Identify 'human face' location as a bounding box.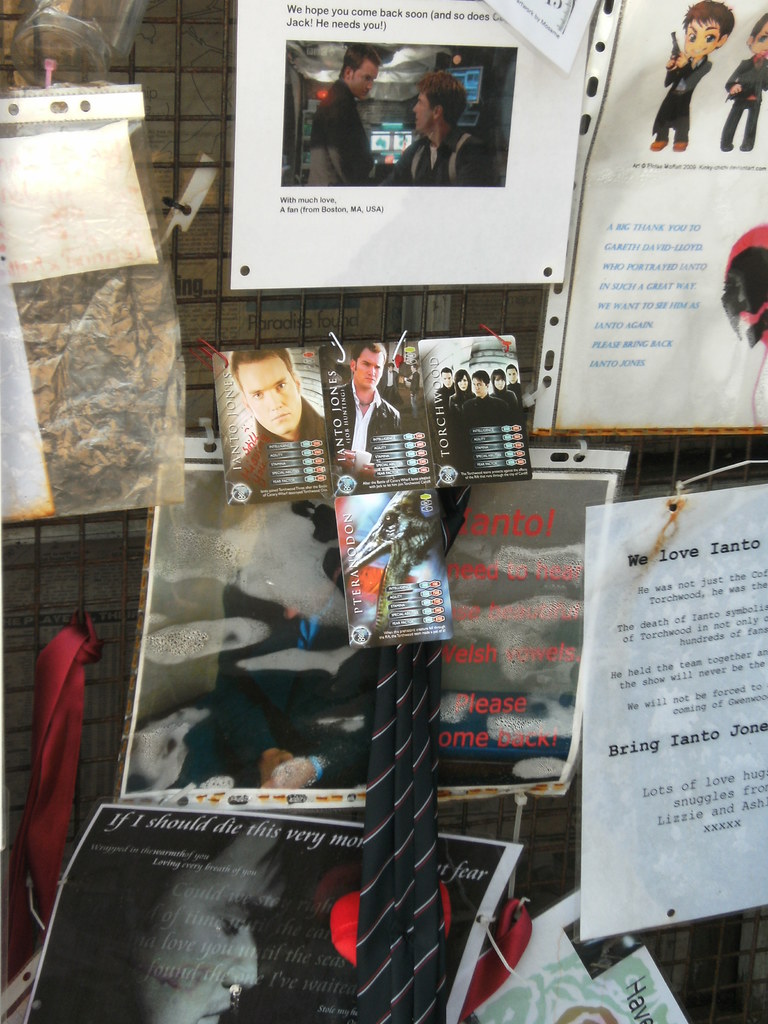
BBox(687, 10, 719, 57).
